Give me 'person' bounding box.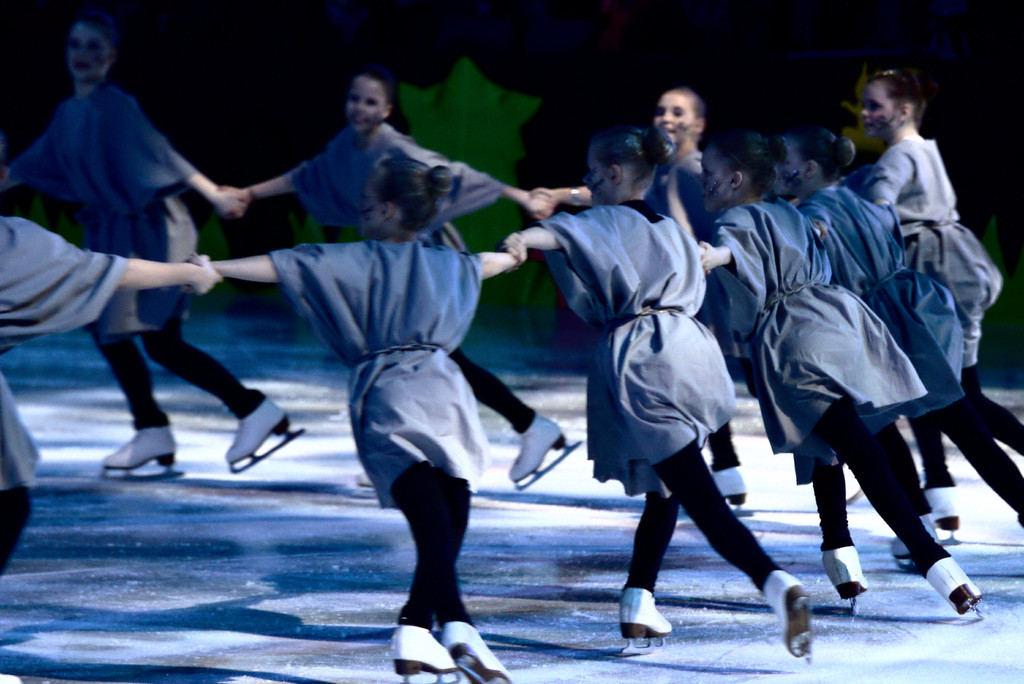
(left=835, top=58, right=1023, bottom=521).
